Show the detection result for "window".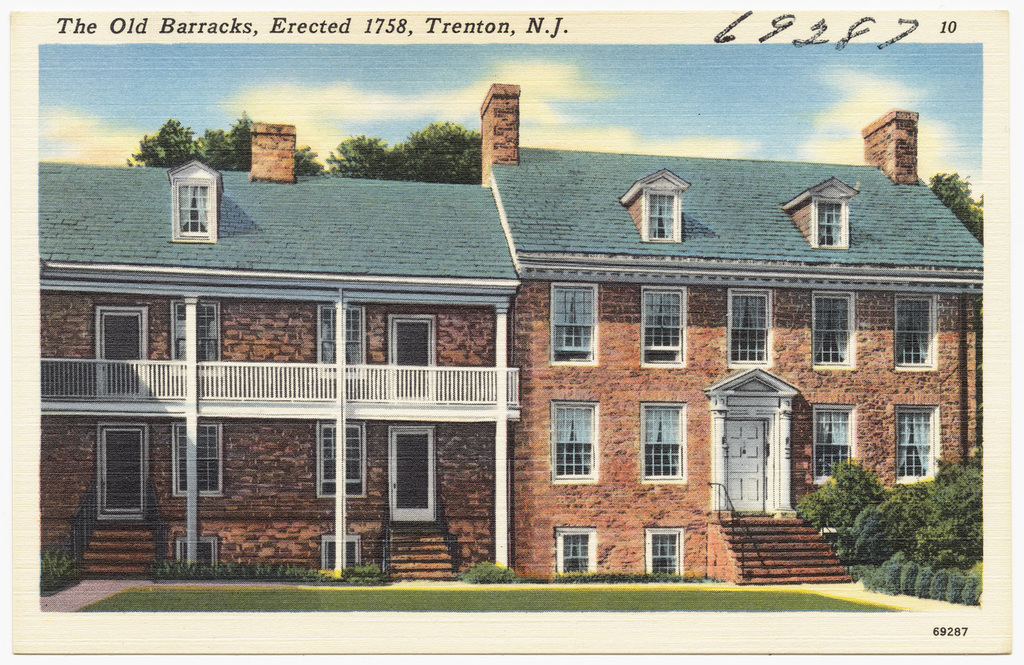
[left=173, top=300, right=218, bottom=368].
